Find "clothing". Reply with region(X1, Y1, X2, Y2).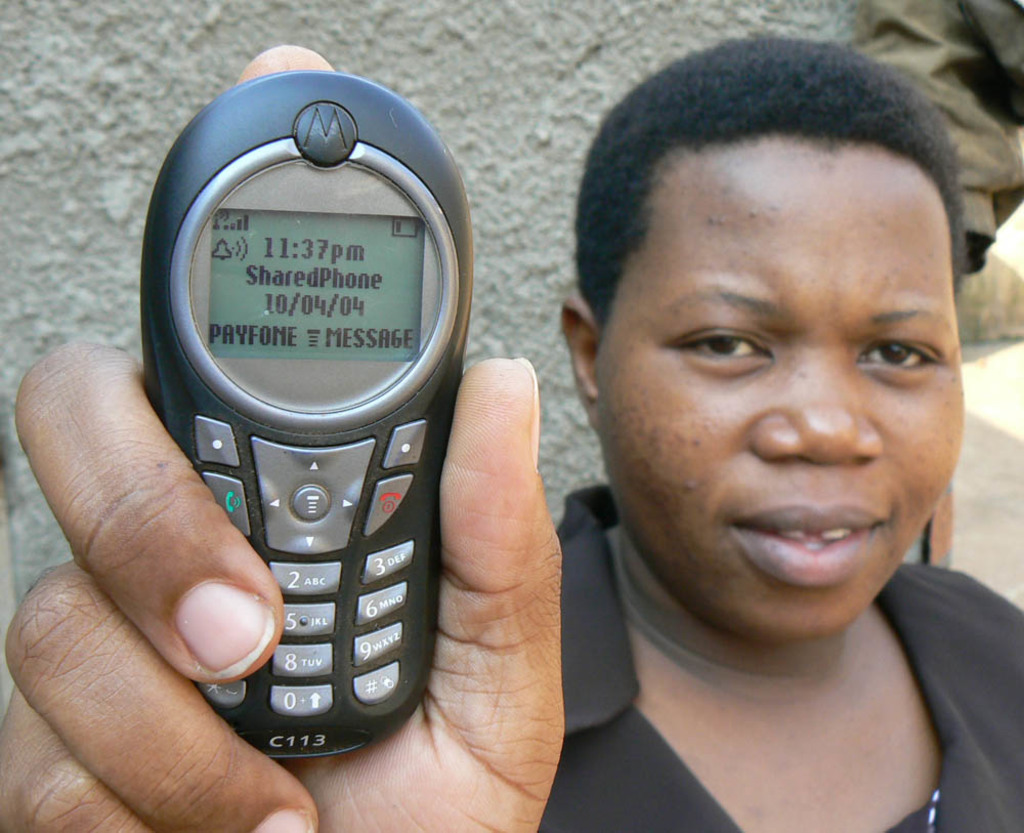
region(501, 473, 1002, 831).
